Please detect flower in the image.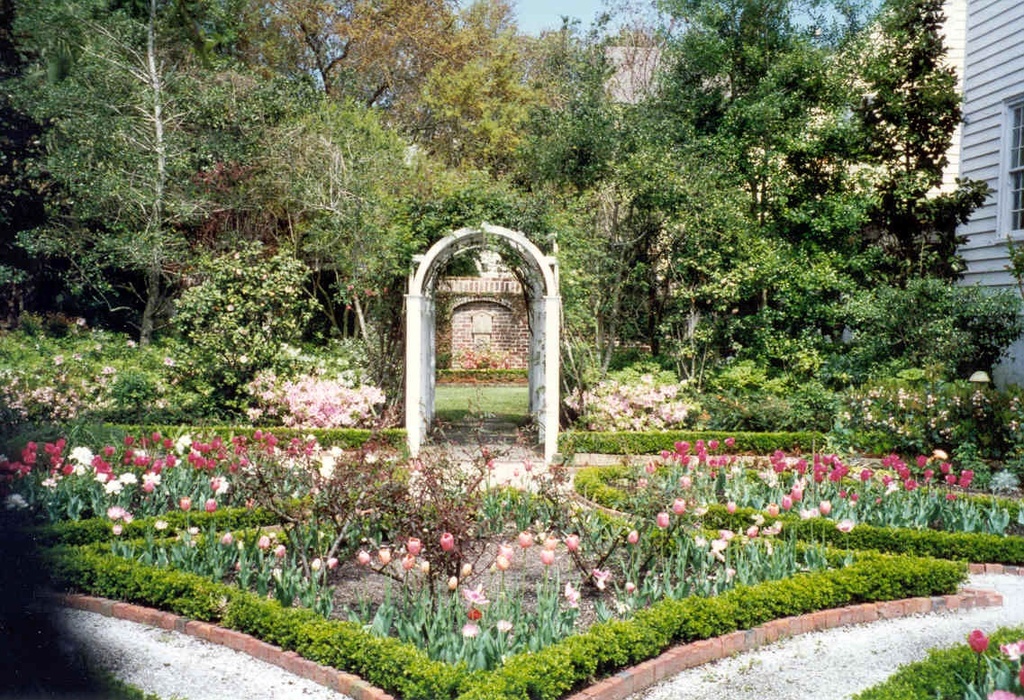
bbox=[999, 645, 1018, 656].
